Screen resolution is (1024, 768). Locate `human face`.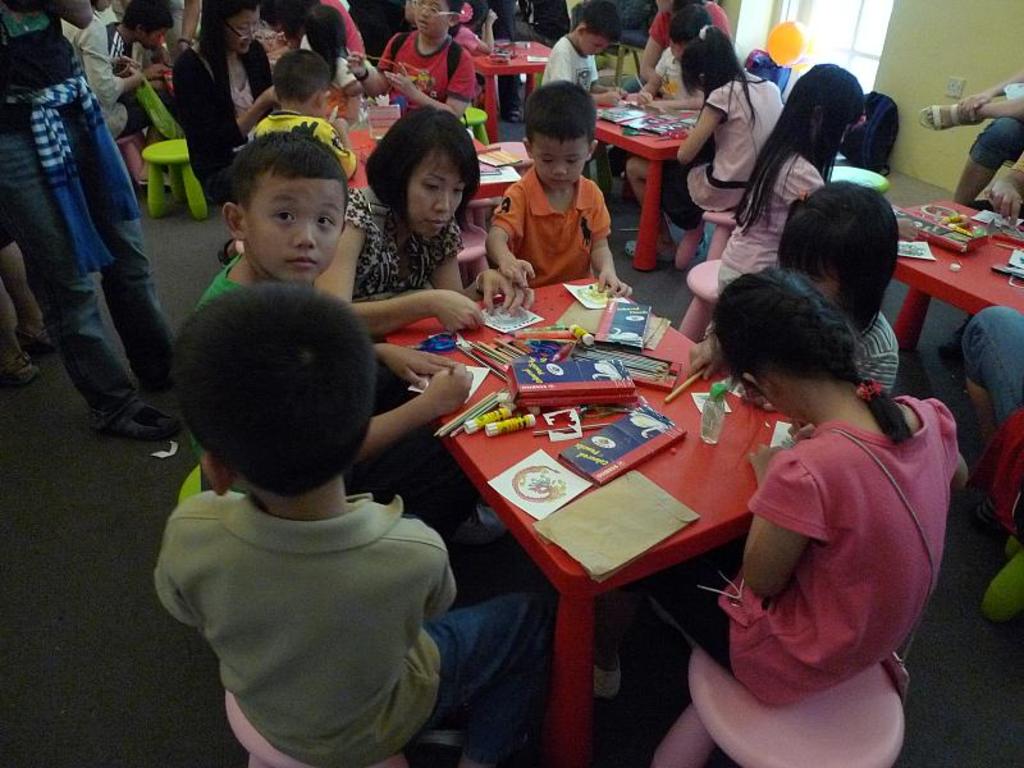
229/10/260/52.
